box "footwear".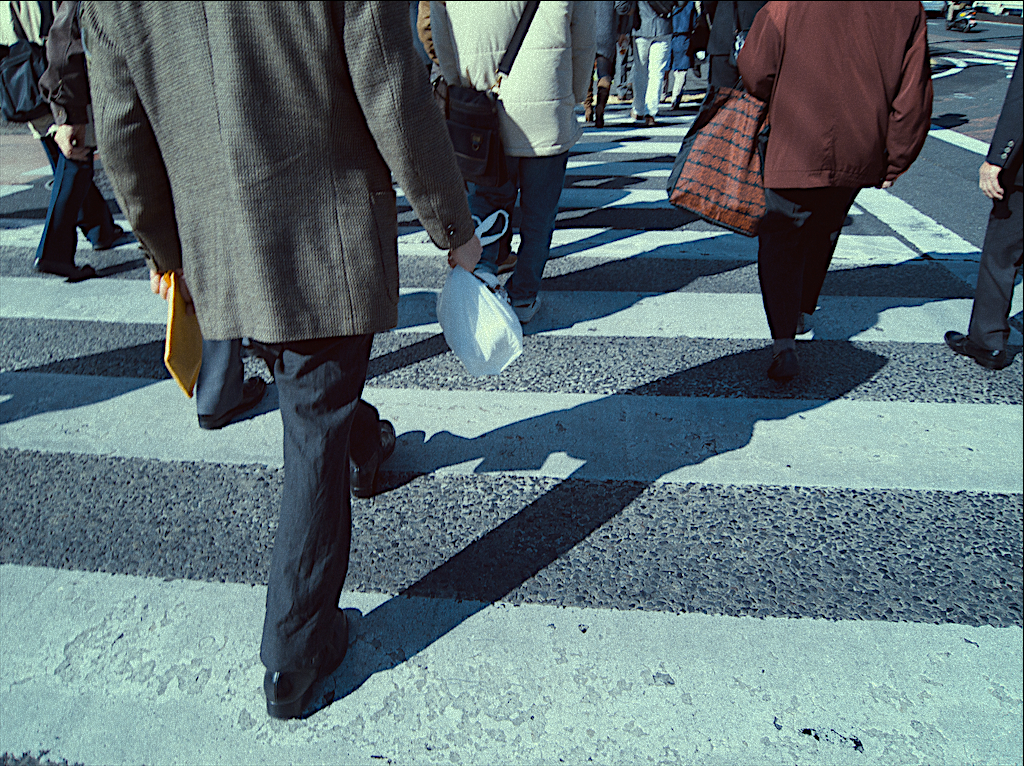
(x1=32, y1=256, x2=93, y2=280).
